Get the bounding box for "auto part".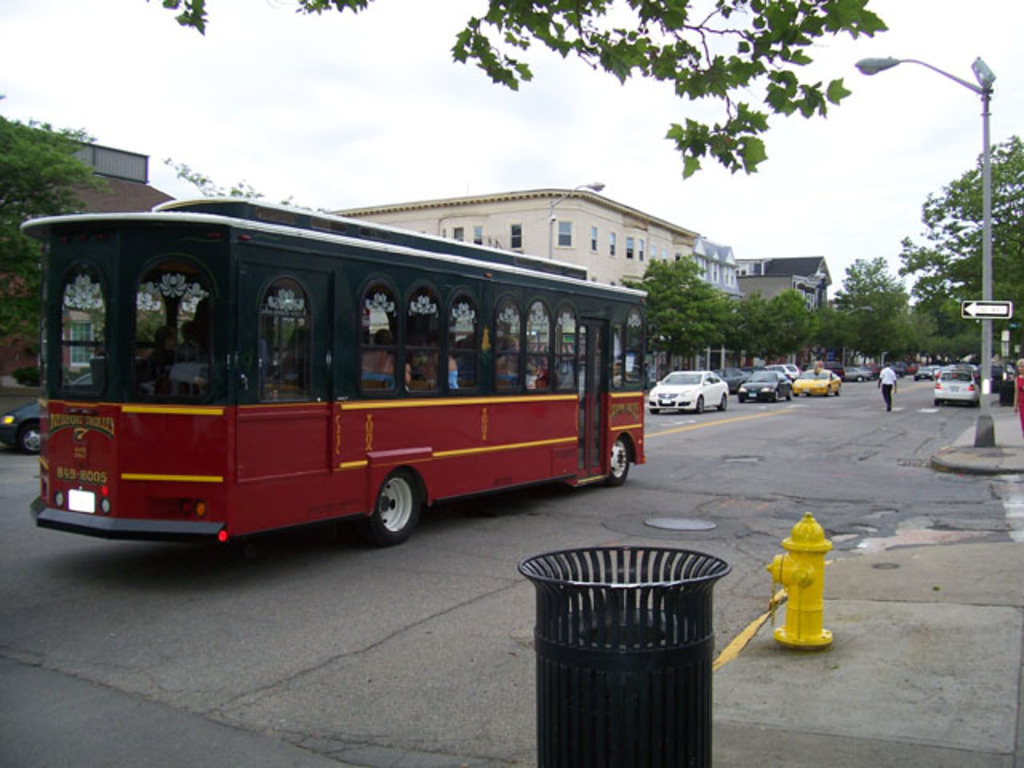
{"x1": 730, "y1": 384, "x2": 734, "y2": 397}.
